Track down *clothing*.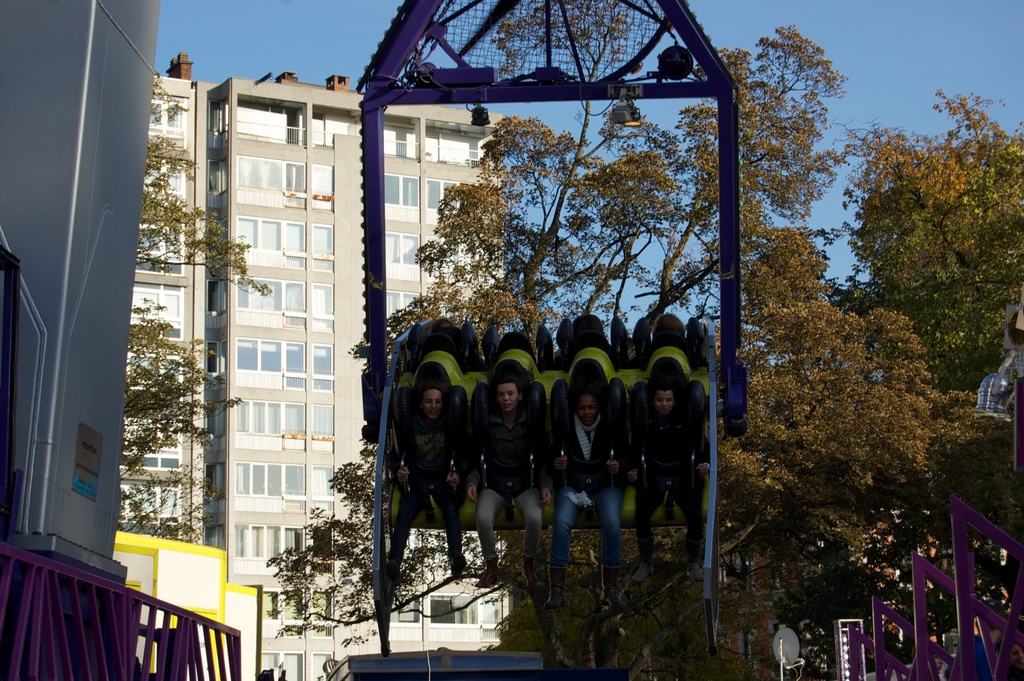
Tracked to Rect(546, 416, 626, 568).
